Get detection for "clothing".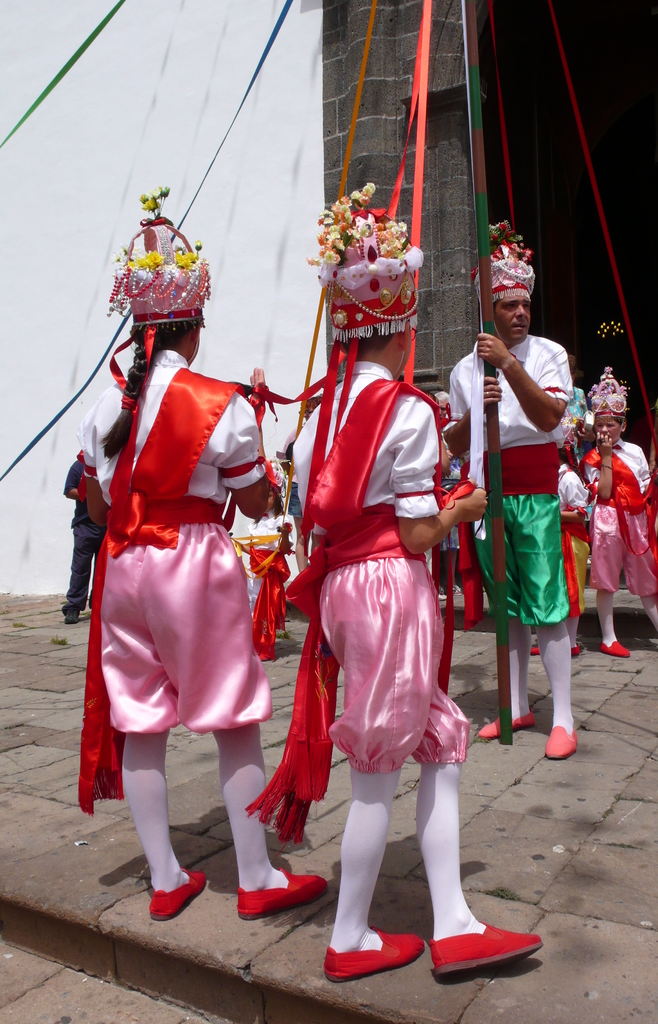
Detection: bbox=(435, 326, 581, 627).
